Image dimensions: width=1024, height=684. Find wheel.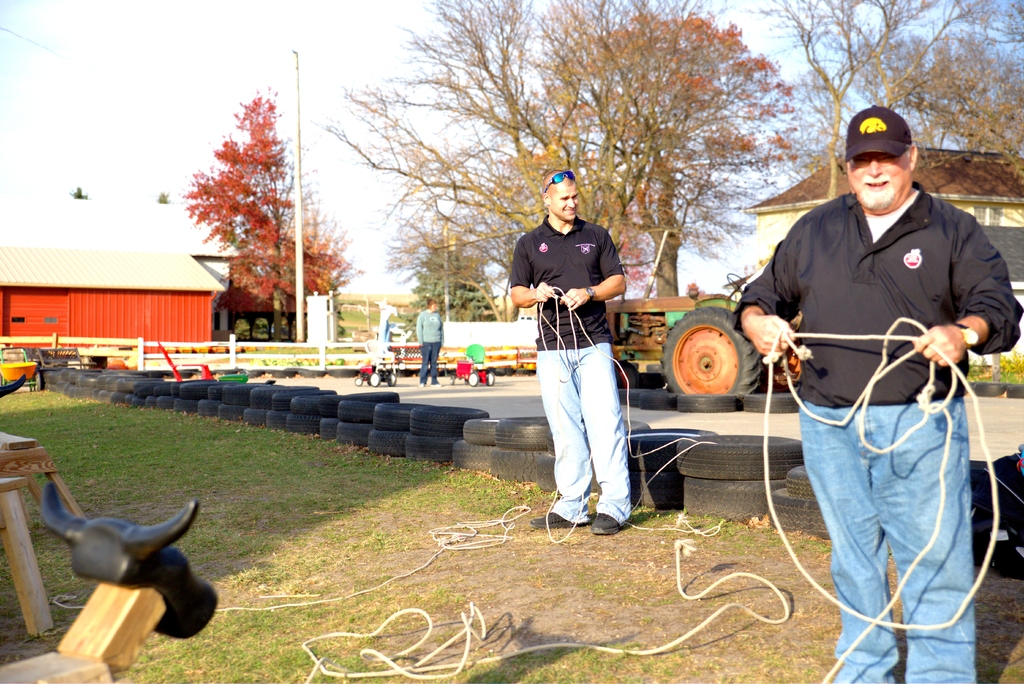
bbox=(180, 369, 196, 379).
